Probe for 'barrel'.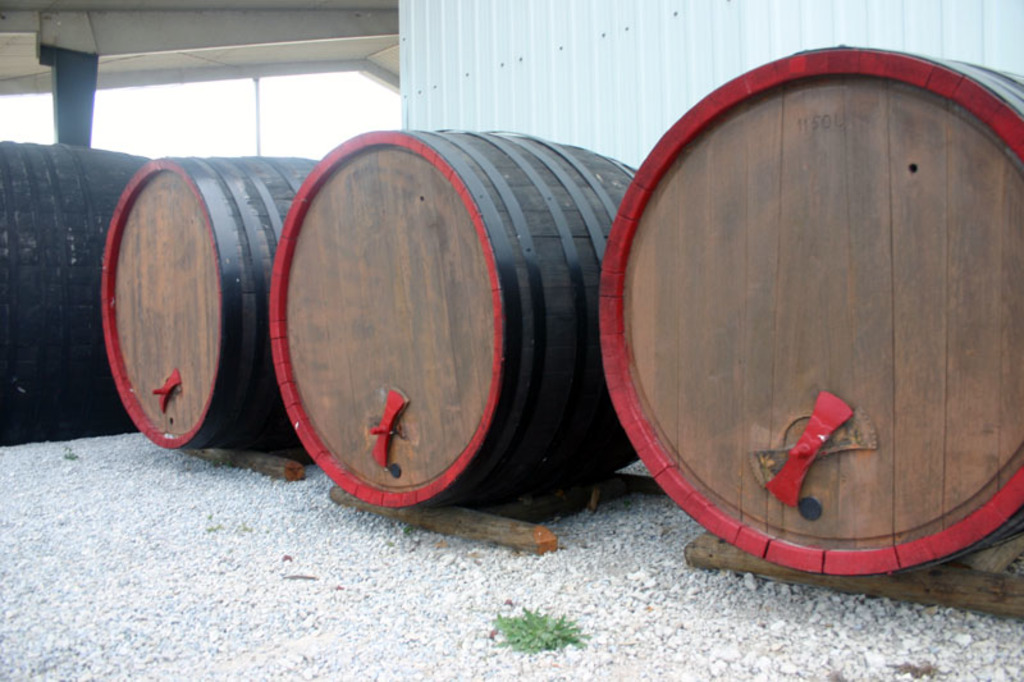
Probe result: 100:150:321:457.
